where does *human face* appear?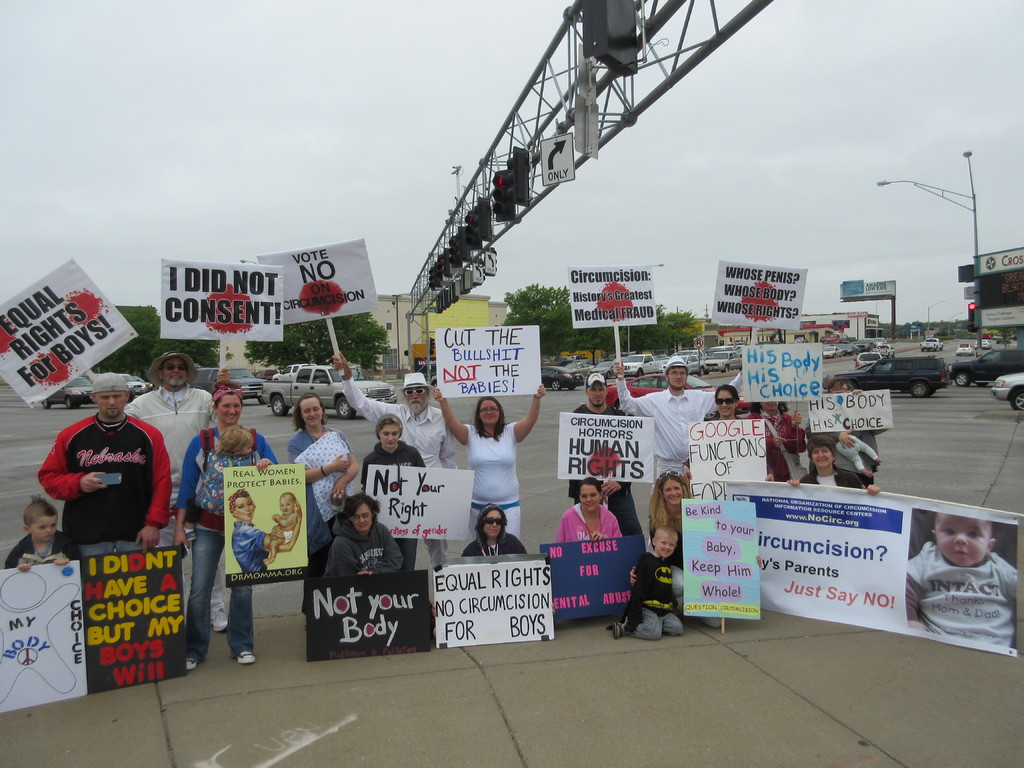
Appears at [161,360,189,384].
